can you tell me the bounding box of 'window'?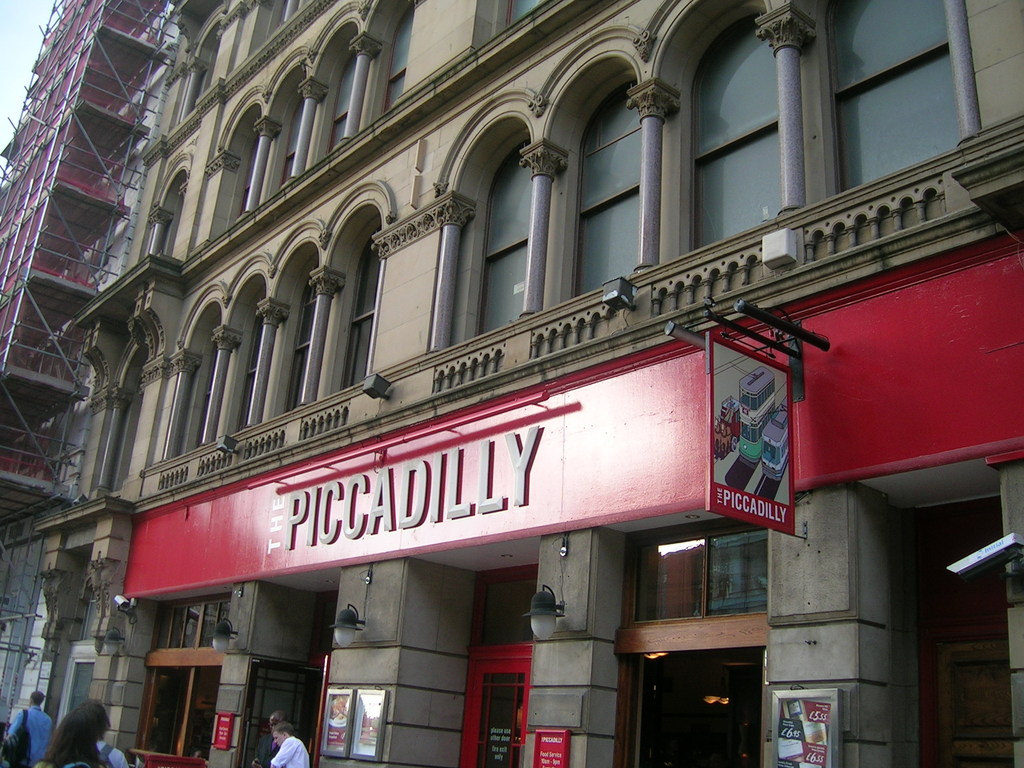
region(700, 126, 789, 246).
